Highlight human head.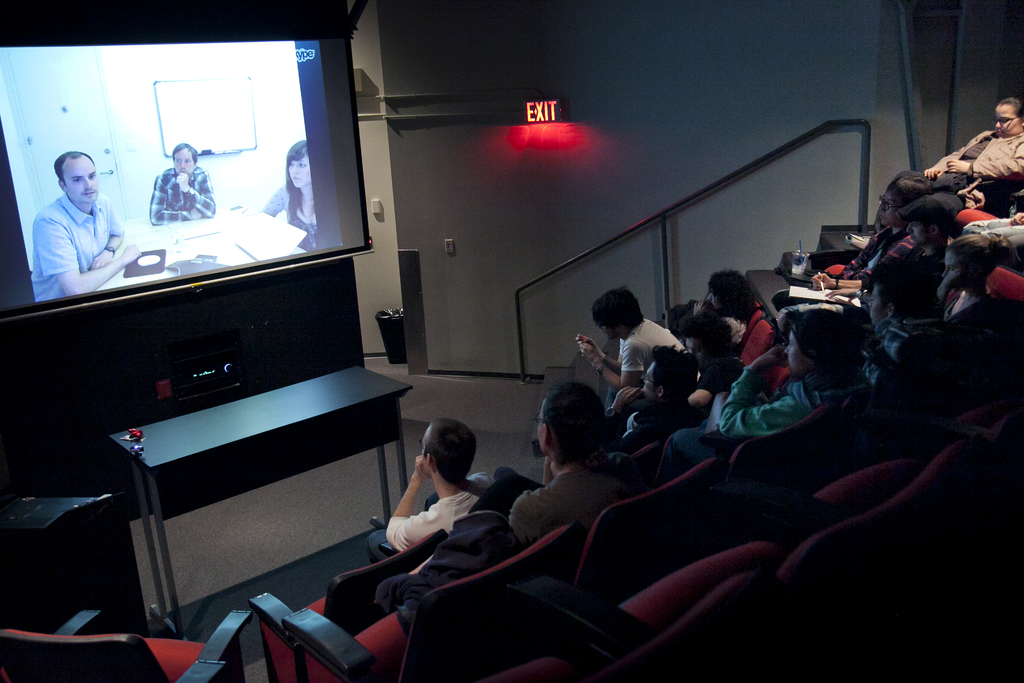
Highlighted region: {"x1": 168, "y1": 143, "x2": 200, "y2": 170}.
